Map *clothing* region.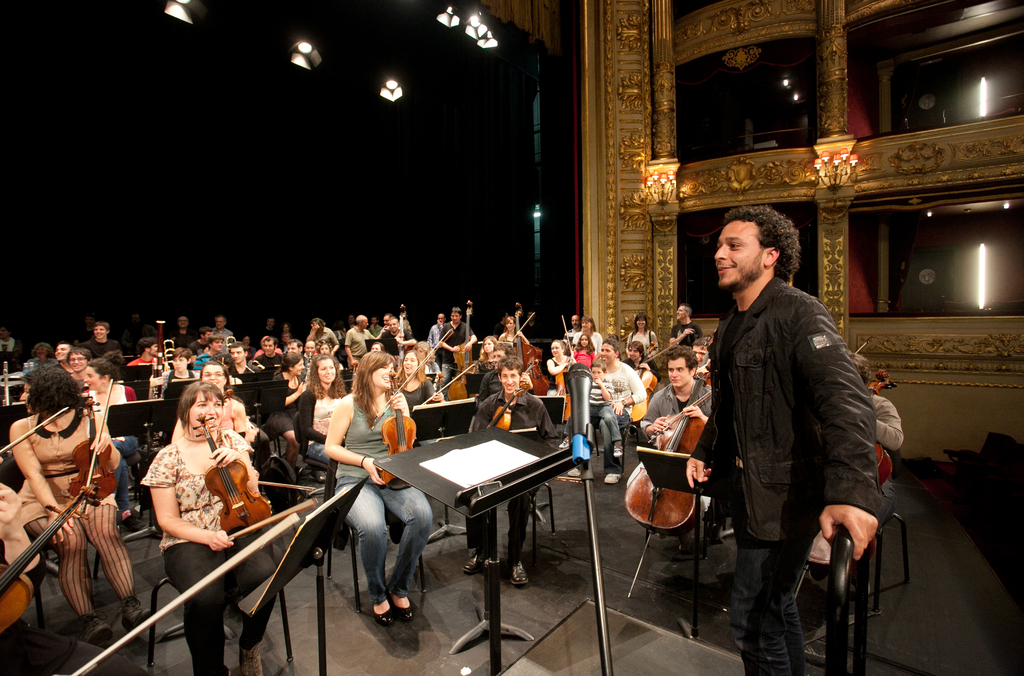
Mapped to 136,359,159,395.
